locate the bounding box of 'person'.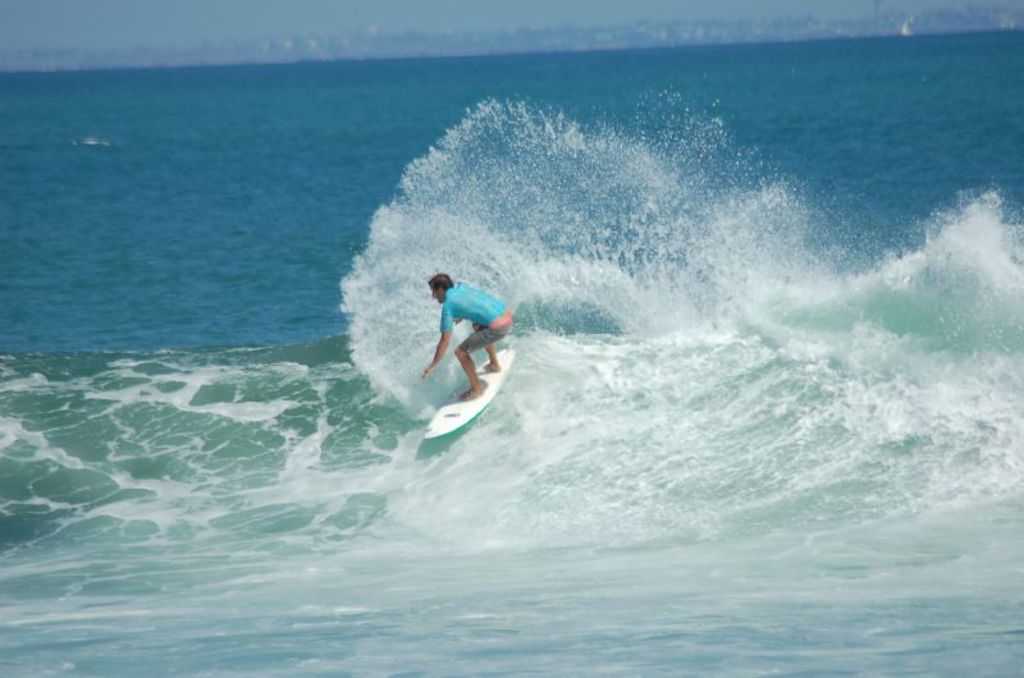
Bounding box: bbox=(421, 269, 520, 393).
